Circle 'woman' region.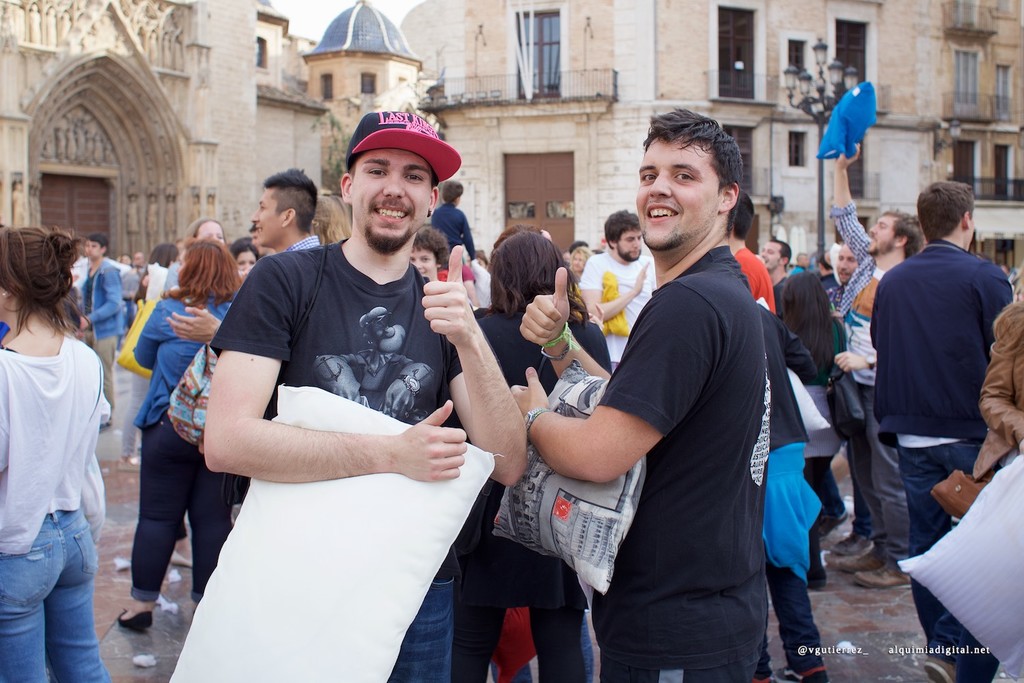
Region: Rect(186, 217, 229, 247).
